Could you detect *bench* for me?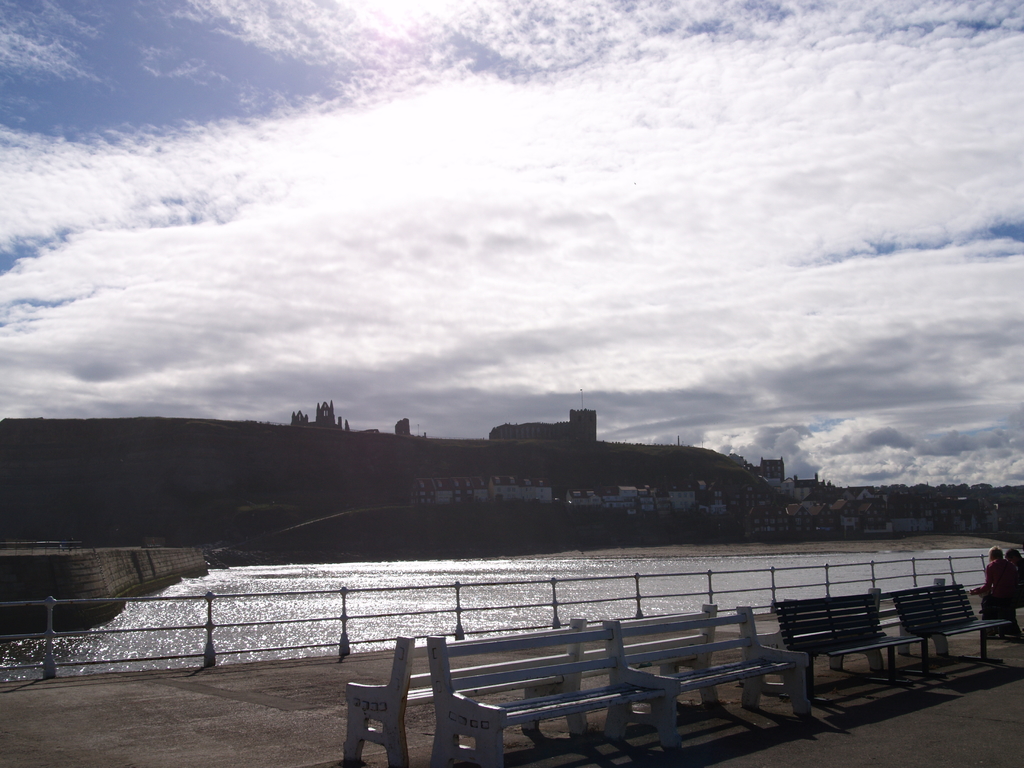
Detection result: l=518, t=594, r=715, b=740.
